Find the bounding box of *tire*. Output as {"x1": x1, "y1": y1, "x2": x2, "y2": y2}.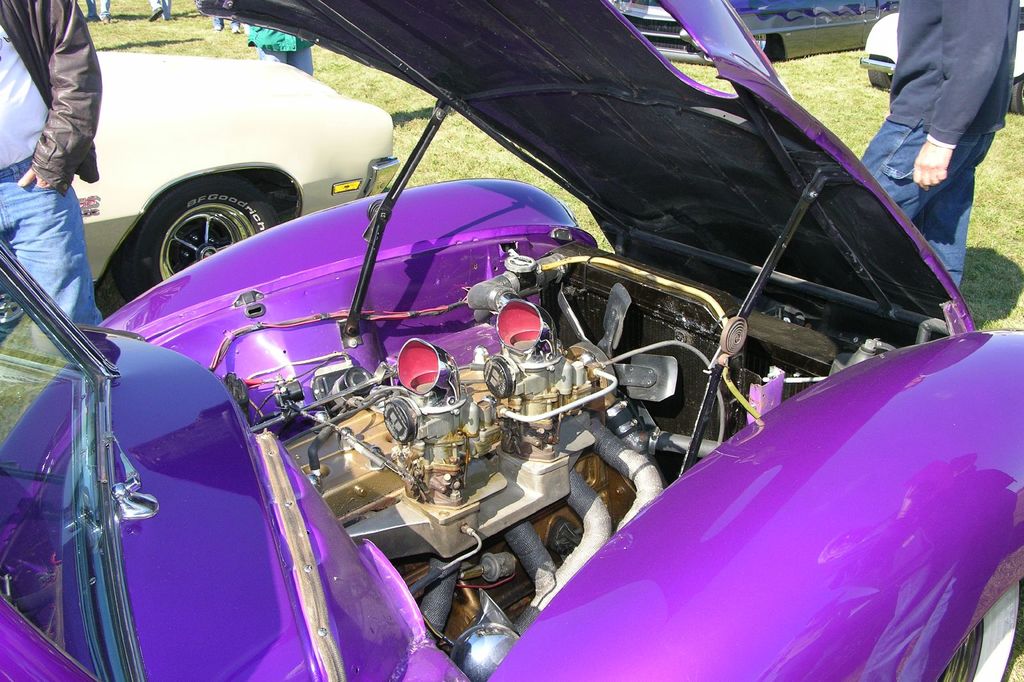
{"x1": 115, "y1": 175, "x2": 273, "y2": 299}.
